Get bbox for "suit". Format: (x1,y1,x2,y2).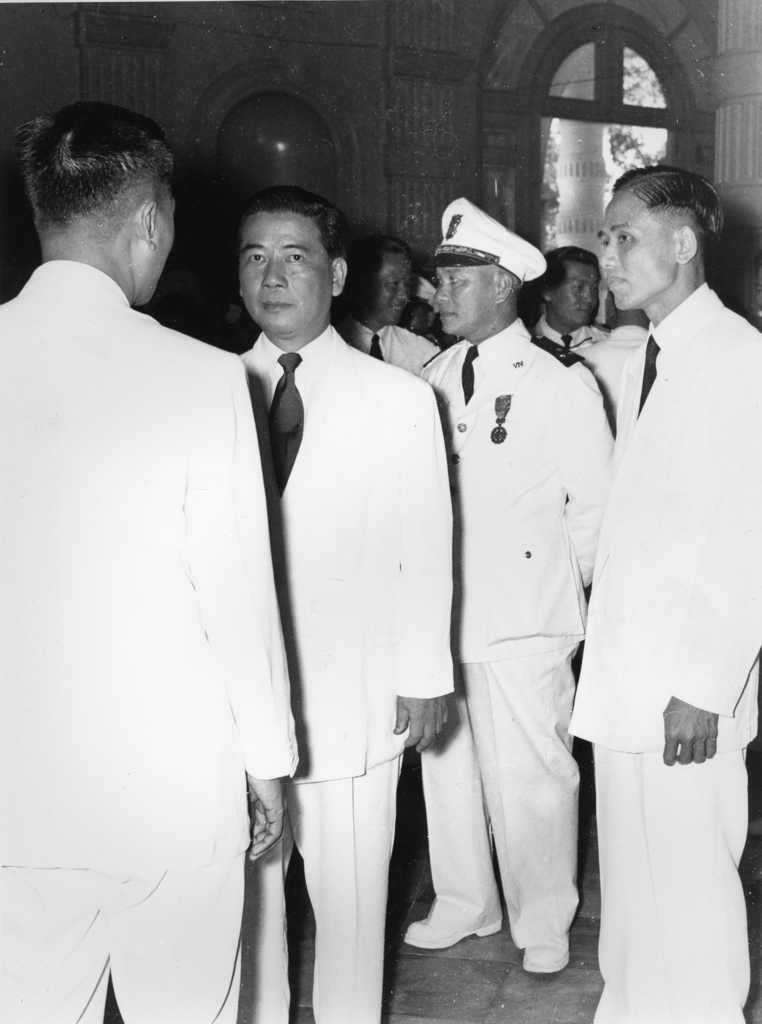
(409,323,611,939).
